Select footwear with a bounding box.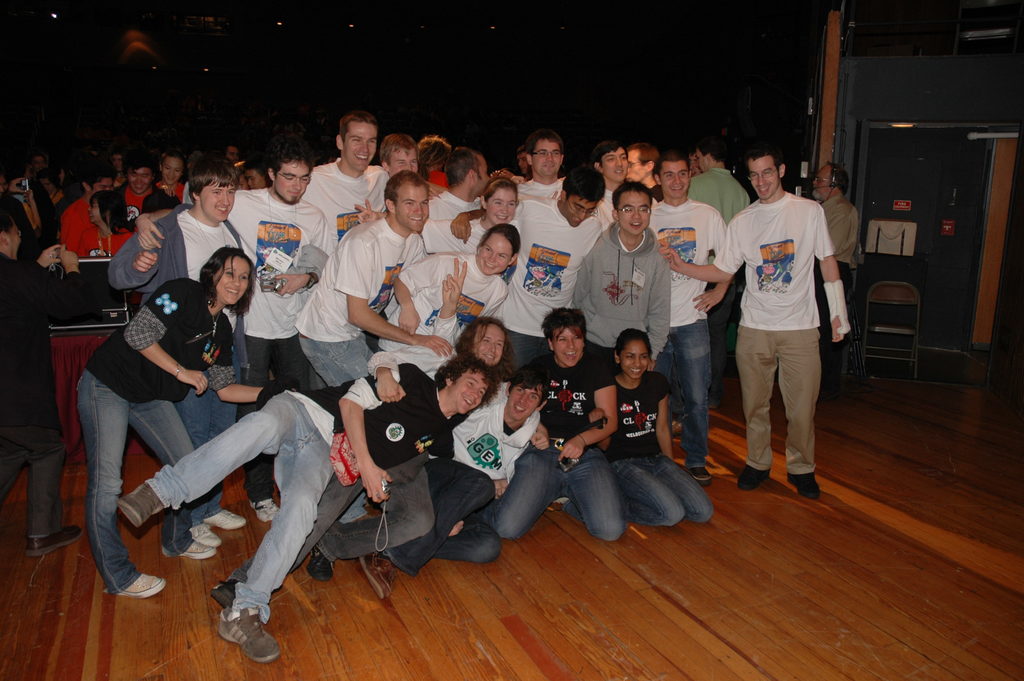
x1=211 y1=506 x2=250 y2=529.
